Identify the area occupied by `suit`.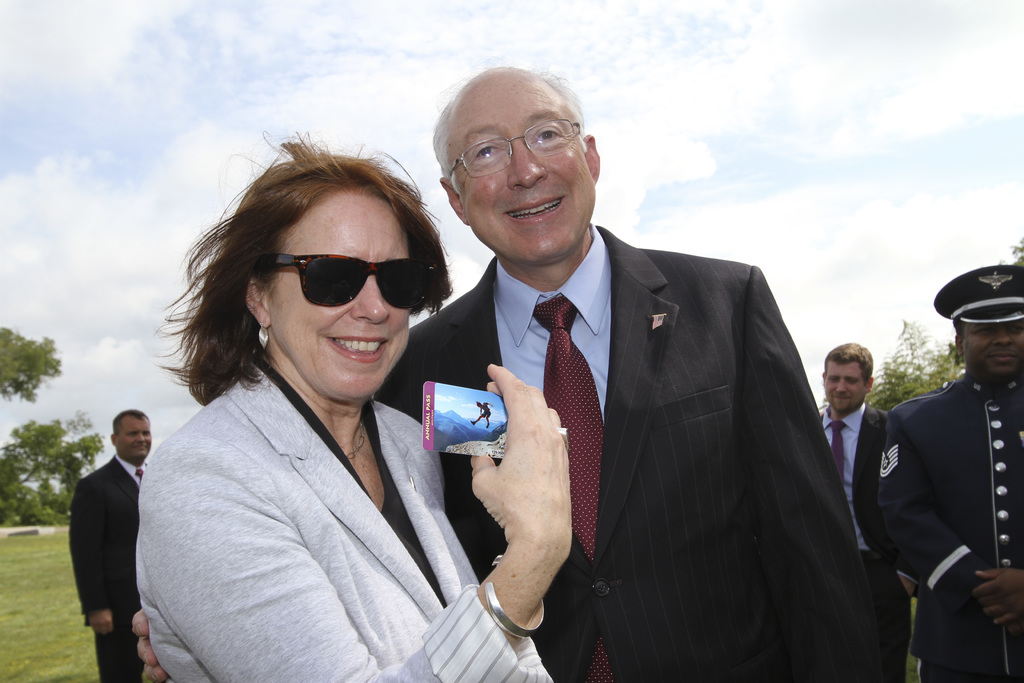
Area: region(819, 409, 917, 682).
